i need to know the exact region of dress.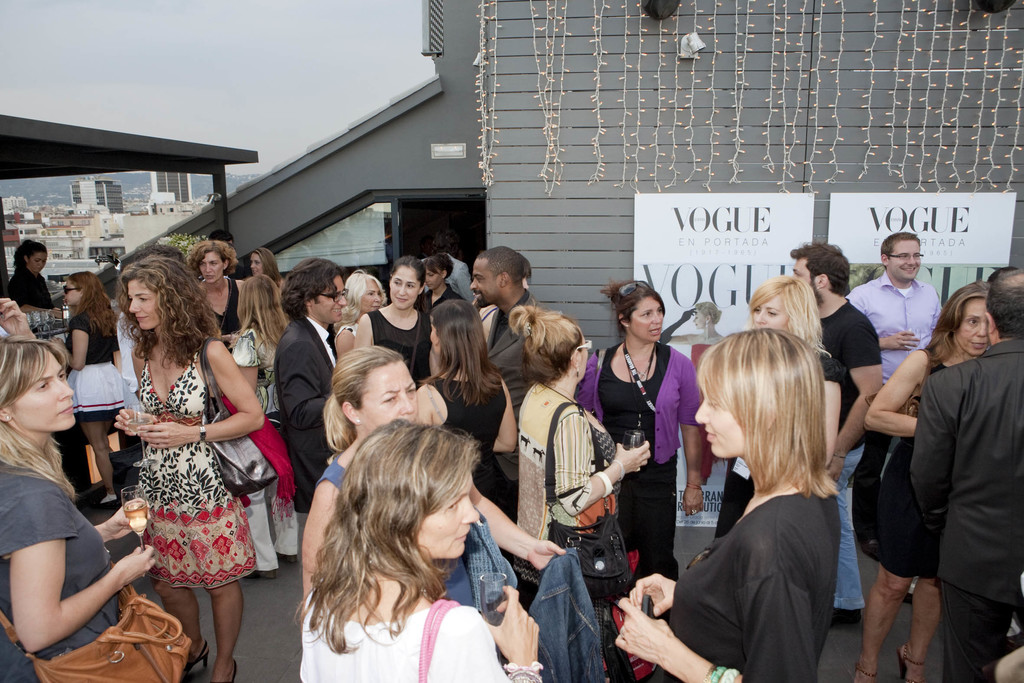
Region: [x1=598, y1=343, x2=681, y2=584].
